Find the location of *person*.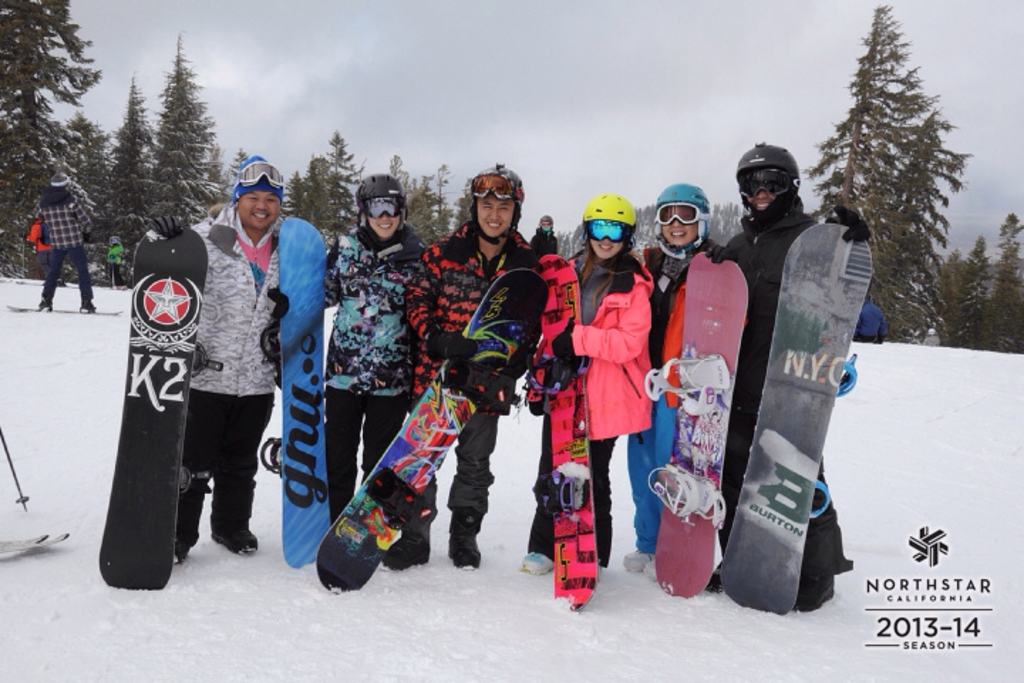
Location: select_region(34, 166, 95, 313).
